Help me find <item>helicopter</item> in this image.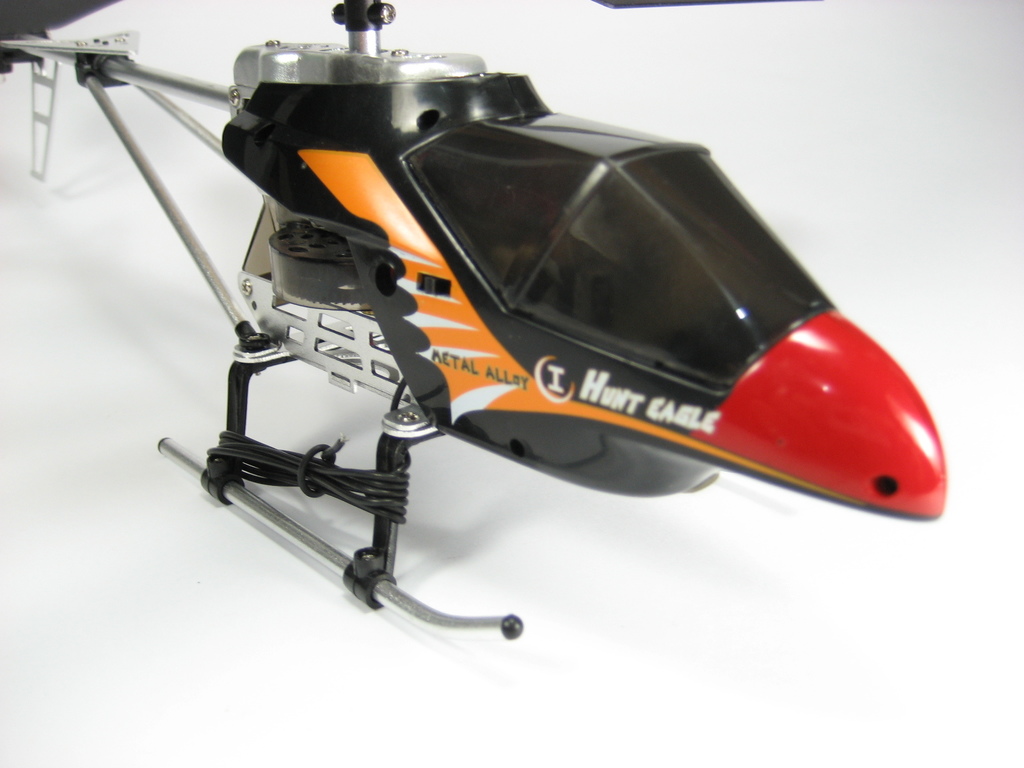
Found it: bbox(0, 0, 946, 640).
